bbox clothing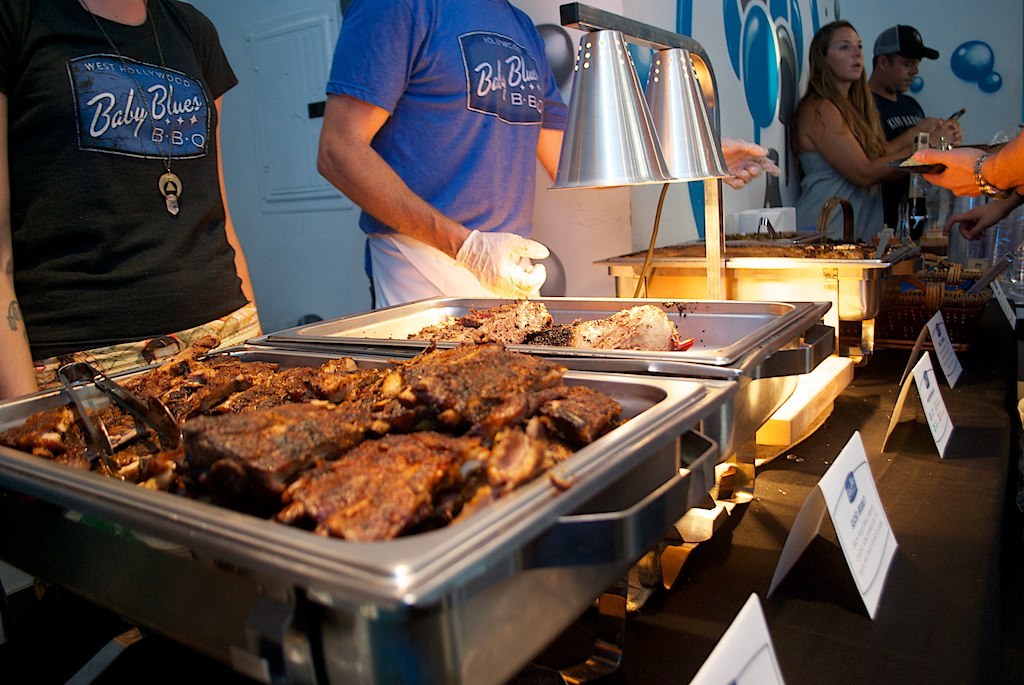
rect(299, 0, 583, 297)
